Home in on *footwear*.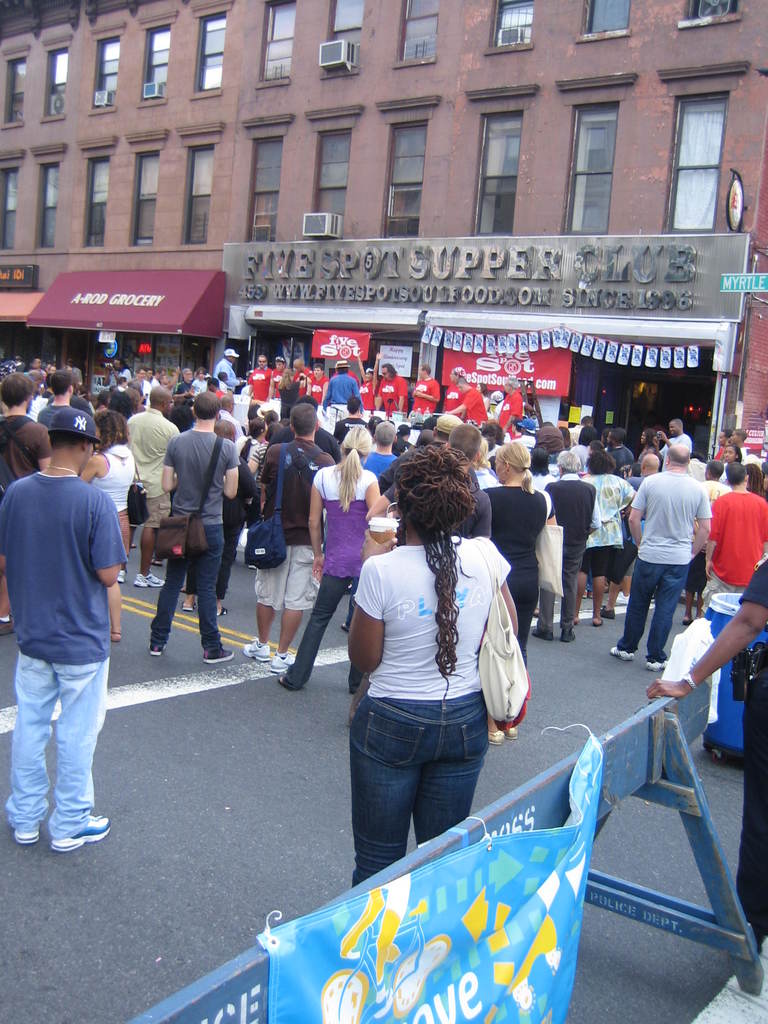
Homed in at (200, 643, 235, 662).
